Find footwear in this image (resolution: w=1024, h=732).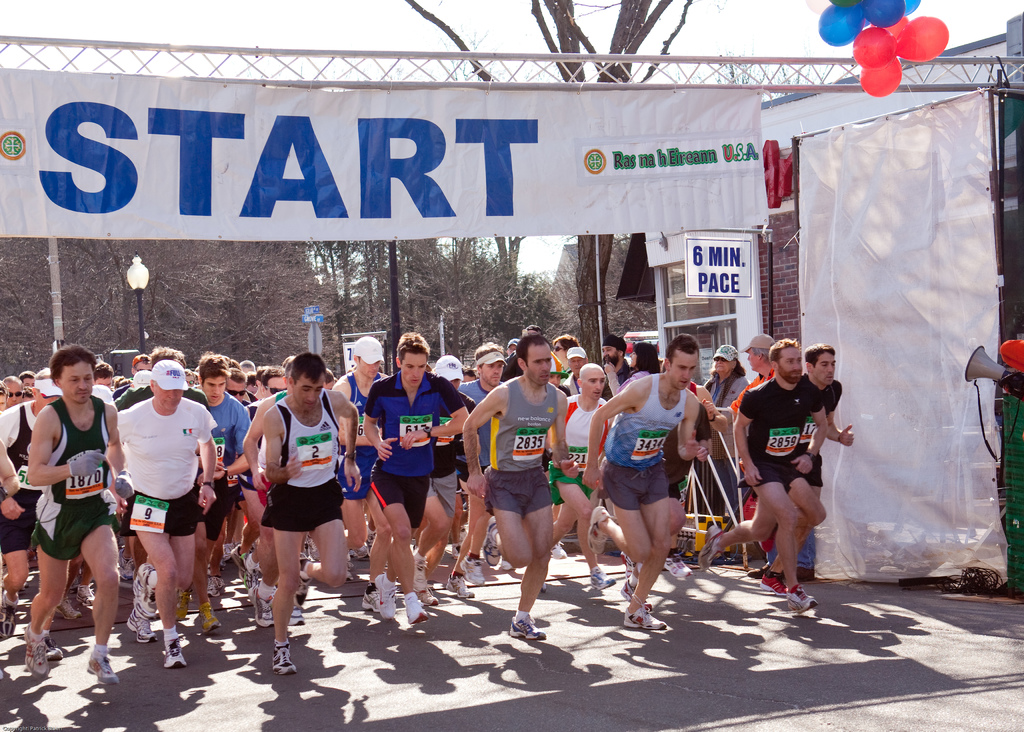
(x1=588, y1=507, x2=607, y2=551).
